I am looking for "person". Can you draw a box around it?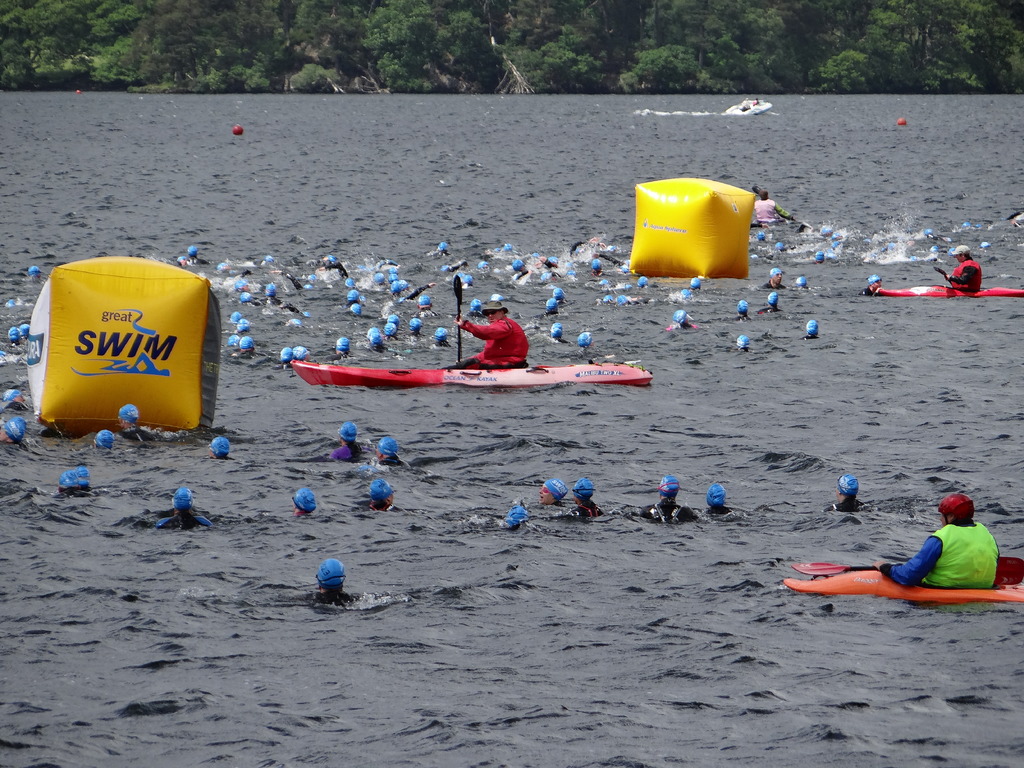
Sure, the bounding box is (241, 292, 252, 304).
